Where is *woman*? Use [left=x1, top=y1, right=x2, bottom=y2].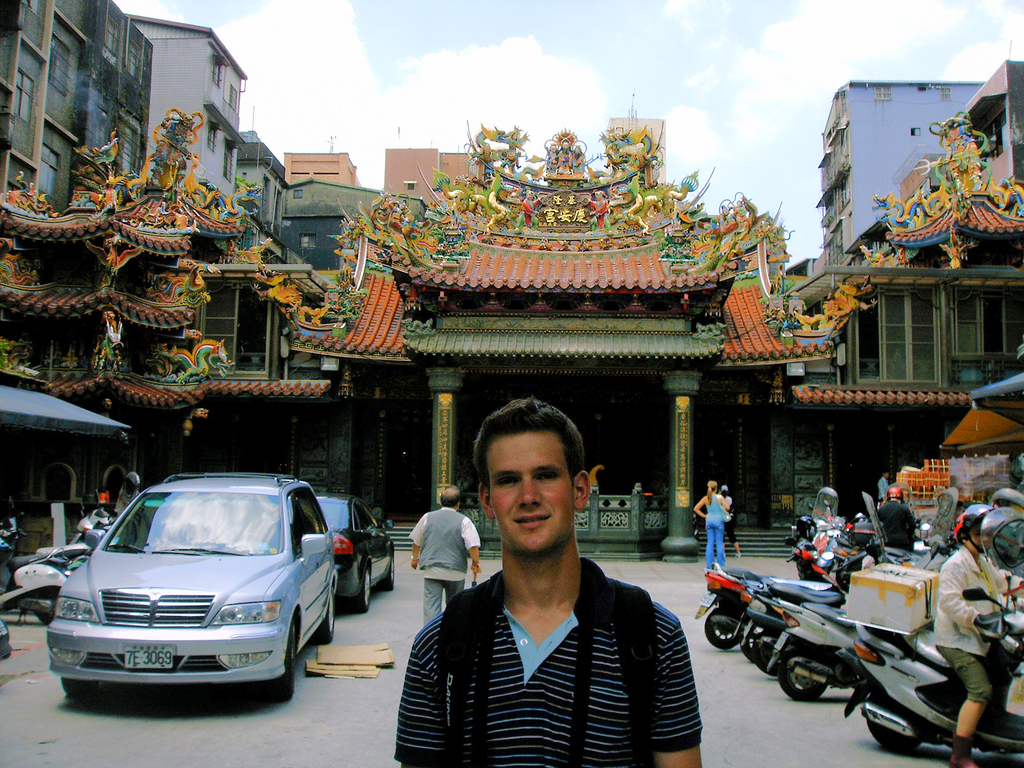
[left=691, top=481, right=730, bottom=574].
